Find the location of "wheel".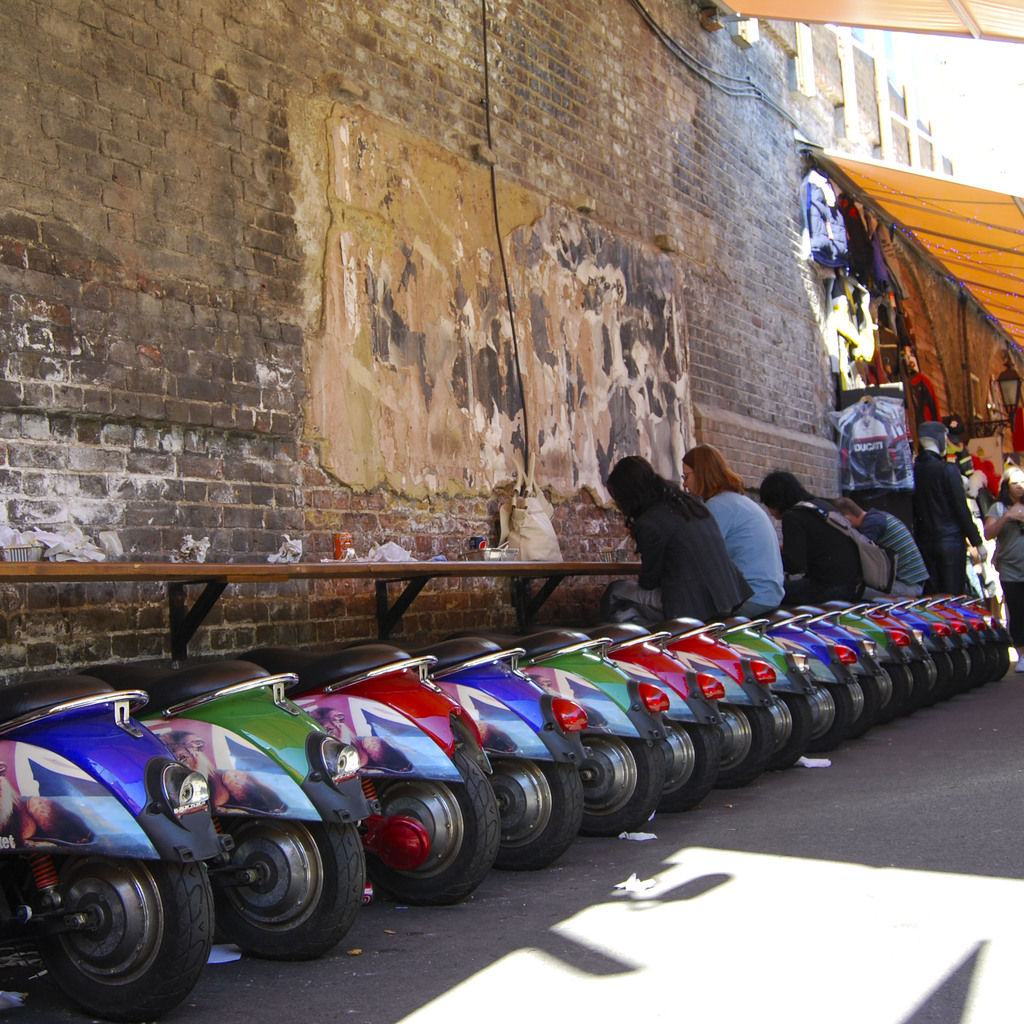
Location: box=[200, 814, 368, 964].
